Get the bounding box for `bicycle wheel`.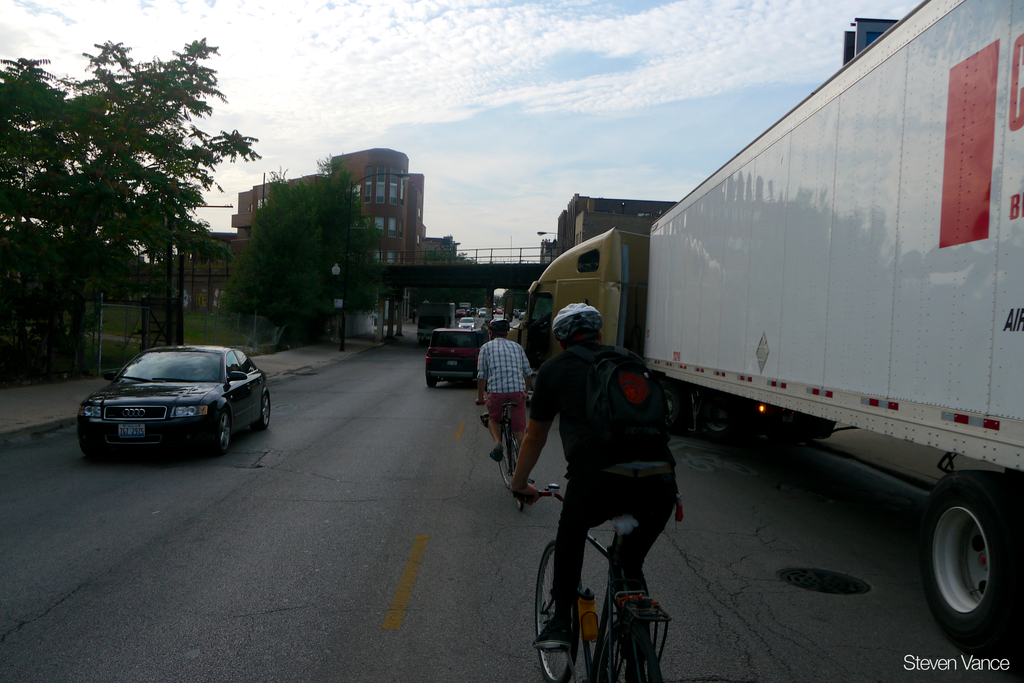
<box>594,600,649,680</box>.
